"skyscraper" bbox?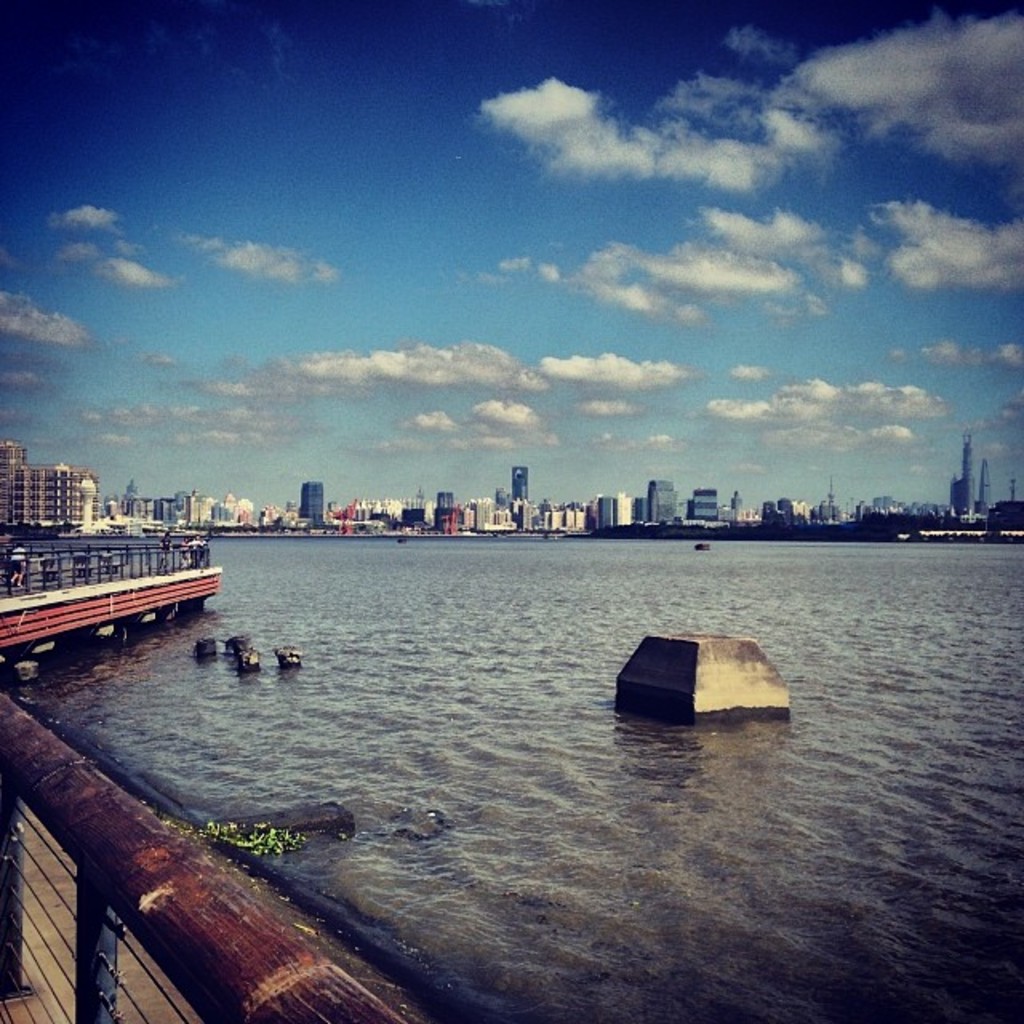
{"x1": 509, "y1": 466, "x2": 530, "y2": 507}
